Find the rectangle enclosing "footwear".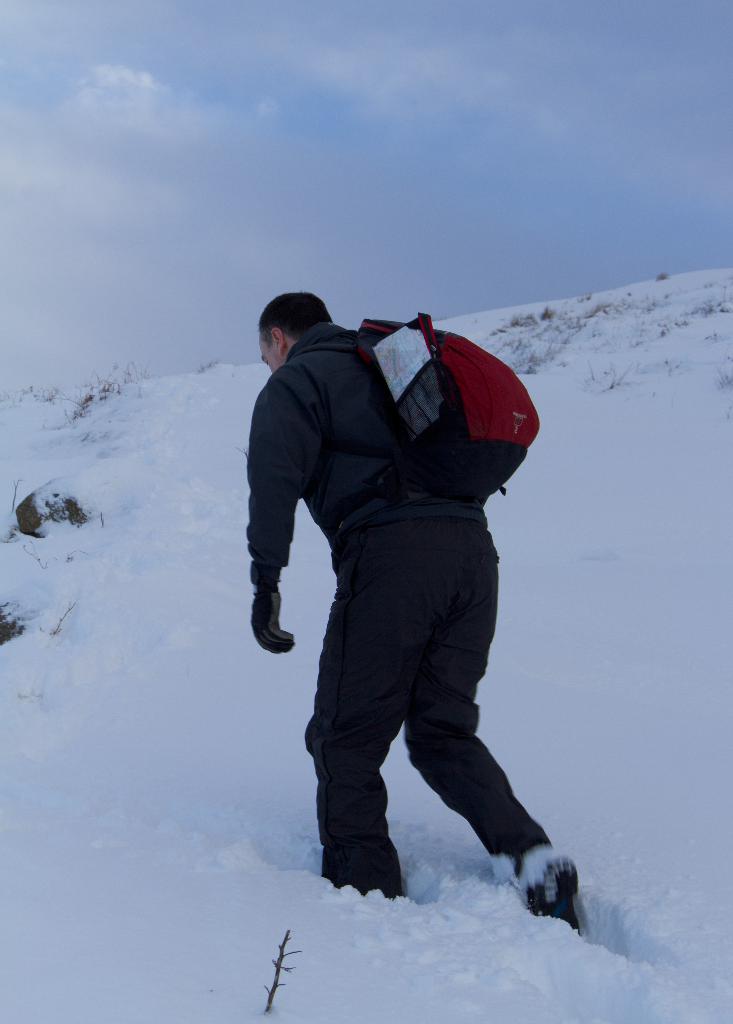
506, 858, 587, 924.
